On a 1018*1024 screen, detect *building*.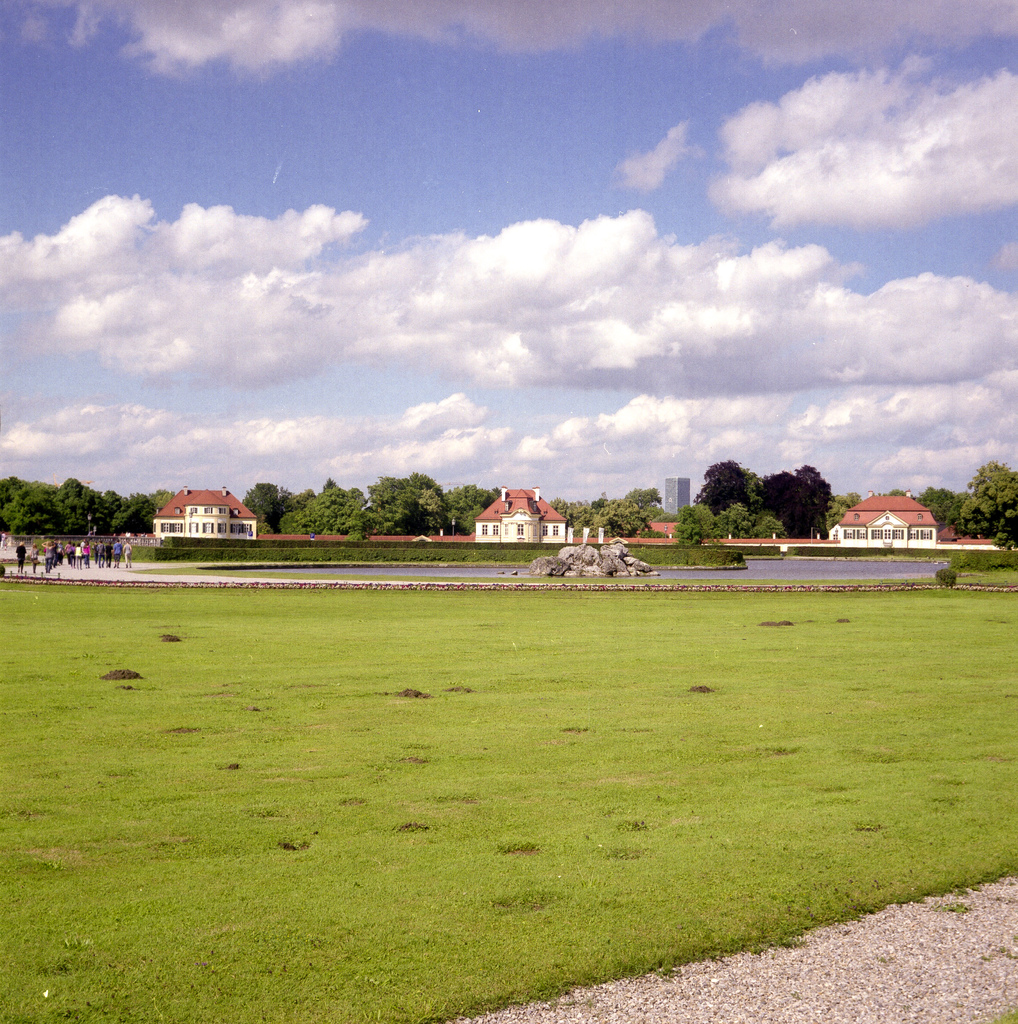
<region>473, 488, 570, 547</region>.
